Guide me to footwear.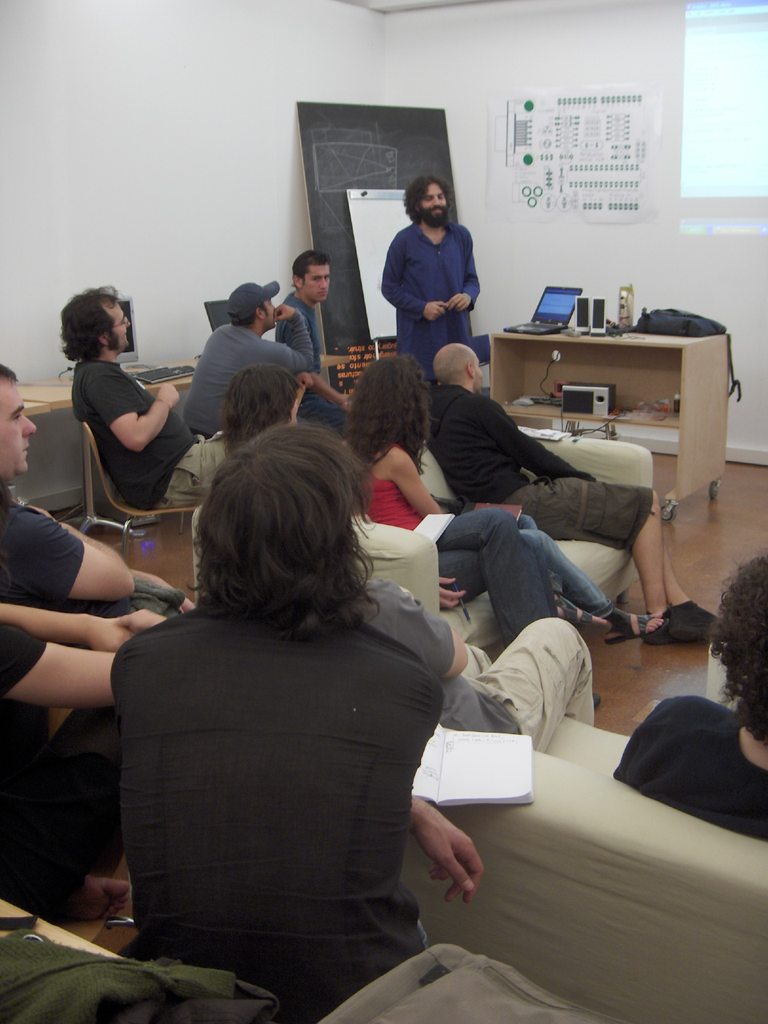
Guidance: x1=603, y1=605, x2=655, y2=652.
